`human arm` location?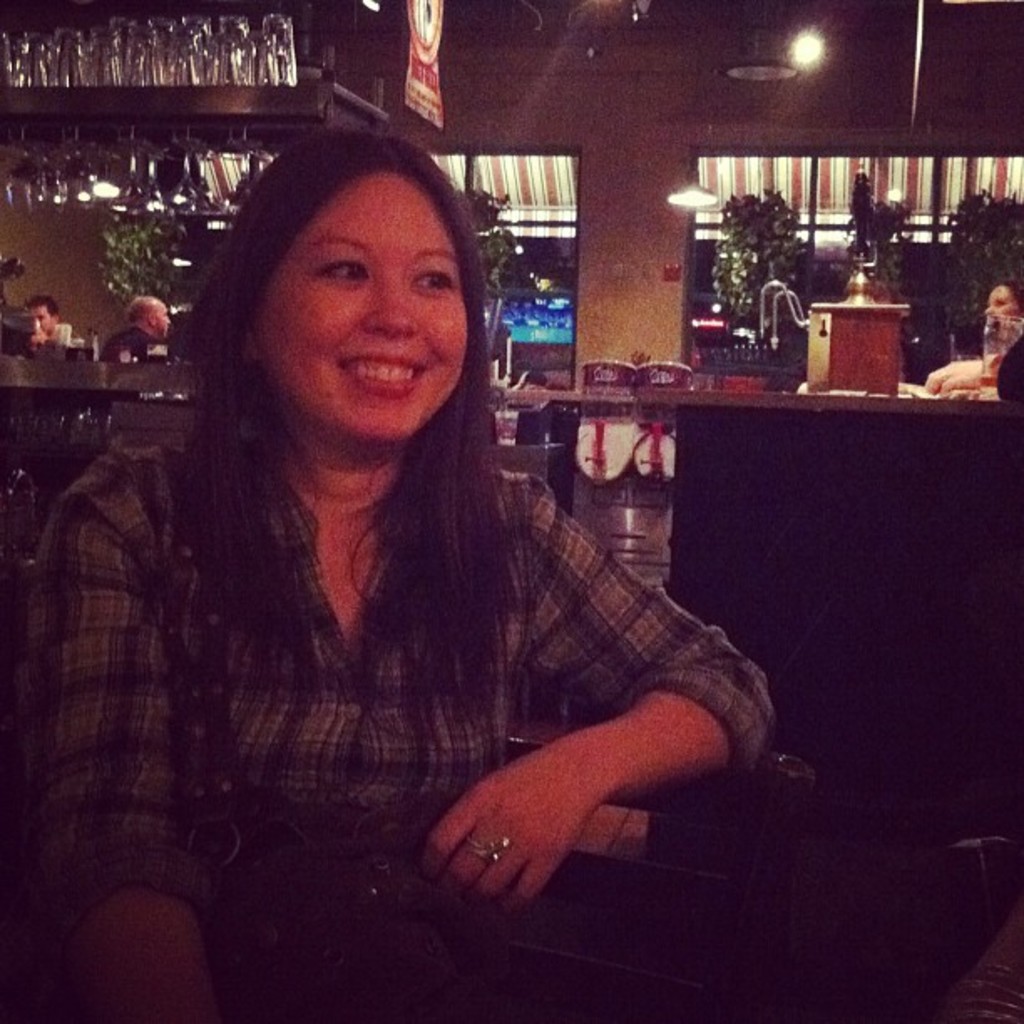
box=[417, 512, 783, 937]
